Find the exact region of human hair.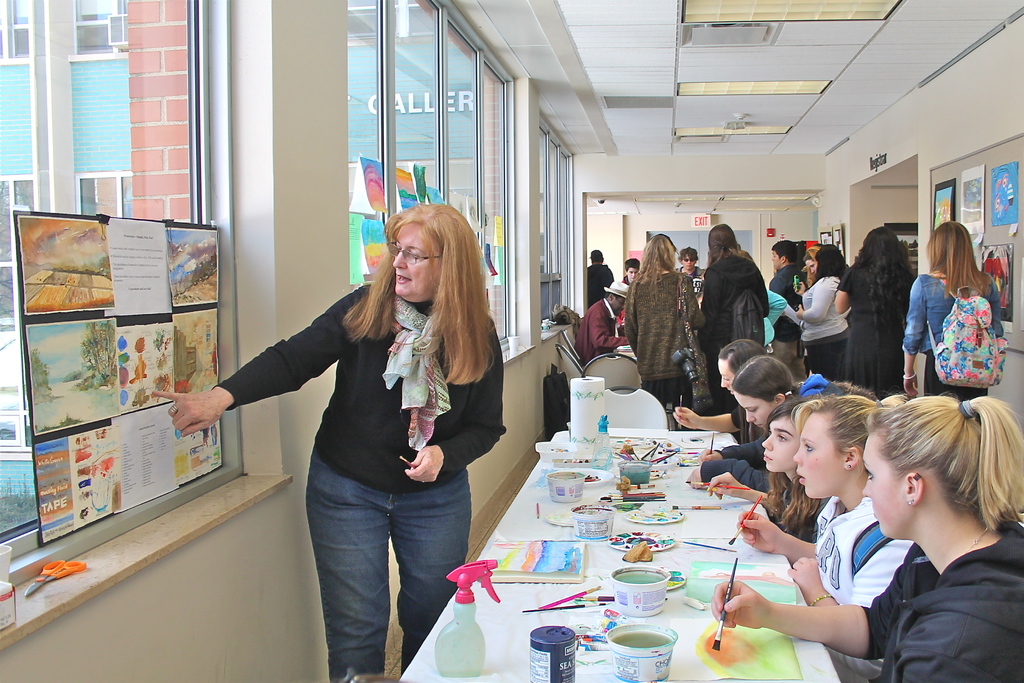
Exact region: 925,220,989,302.
